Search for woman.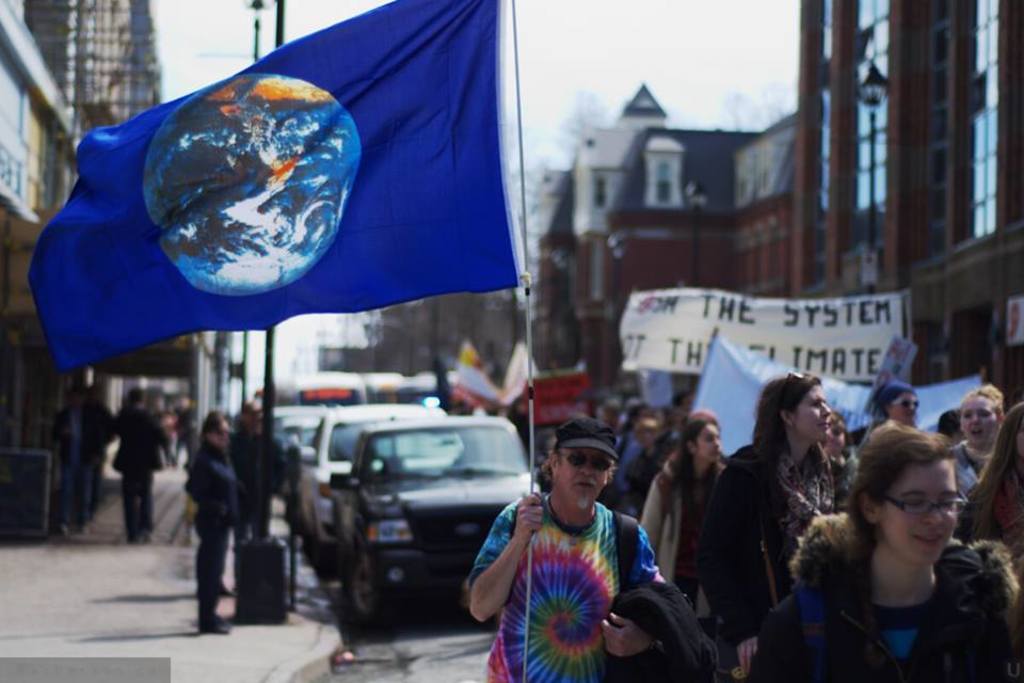
Found at (x1=948, y1=381, x2=1007, y2=515).
